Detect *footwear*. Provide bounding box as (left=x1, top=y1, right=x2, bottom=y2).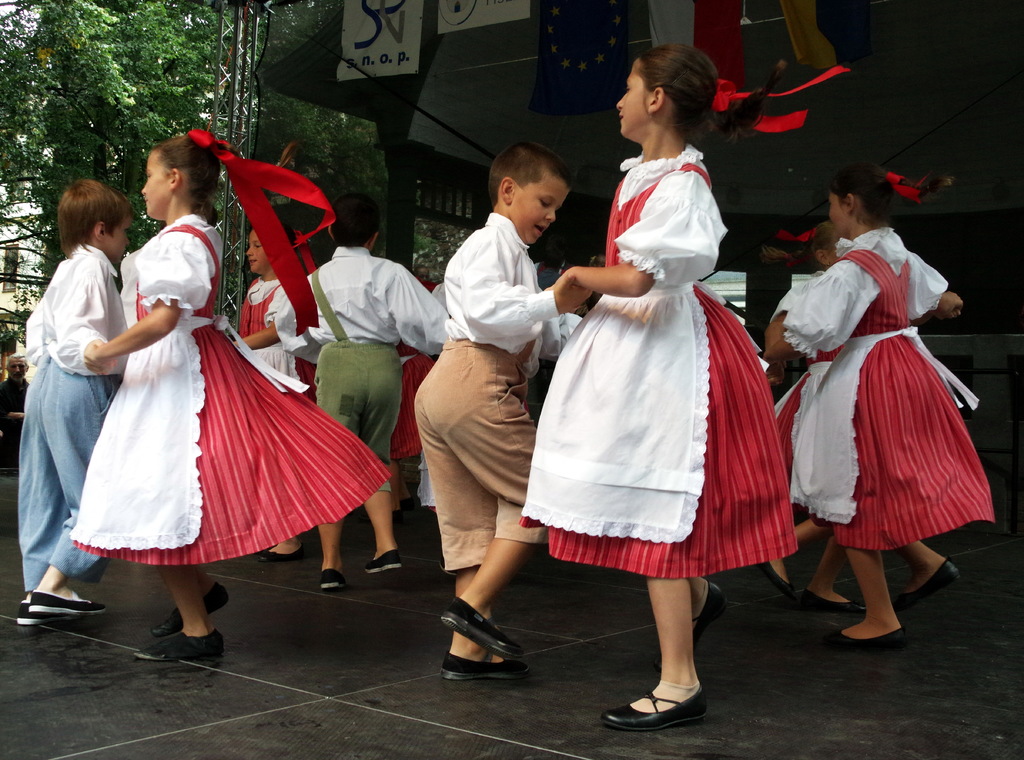
(left=890, top=562, right=956, bottom=614).
